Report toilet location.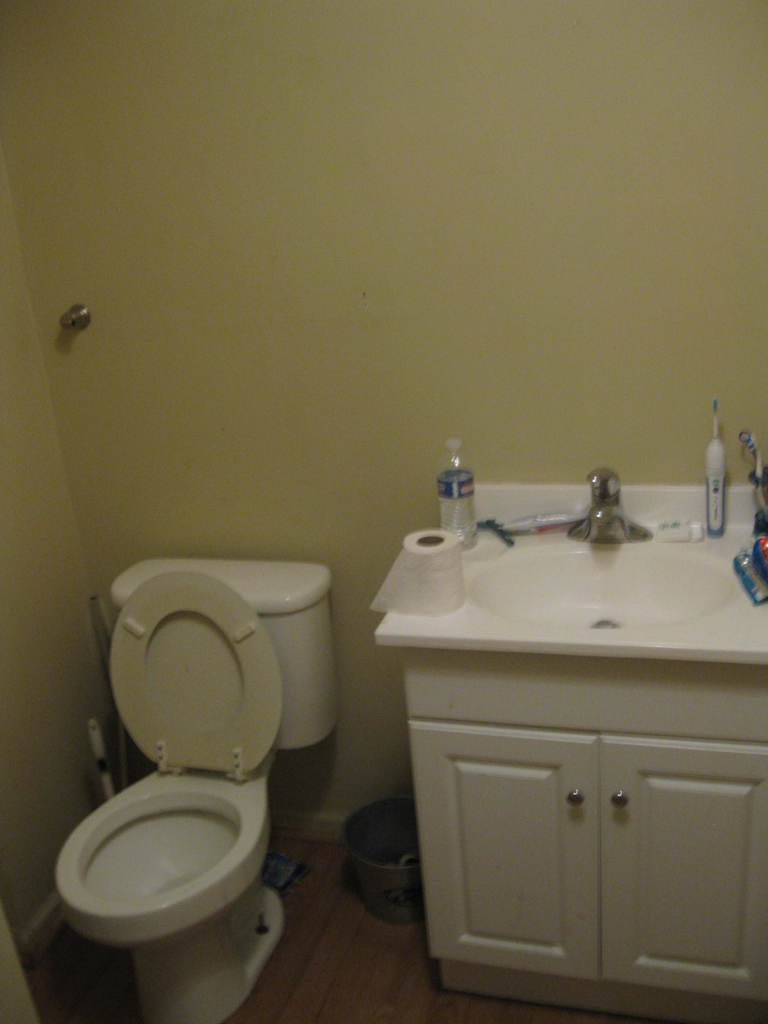
Report: (left=63, top=547, right=345, bottom=1023).
